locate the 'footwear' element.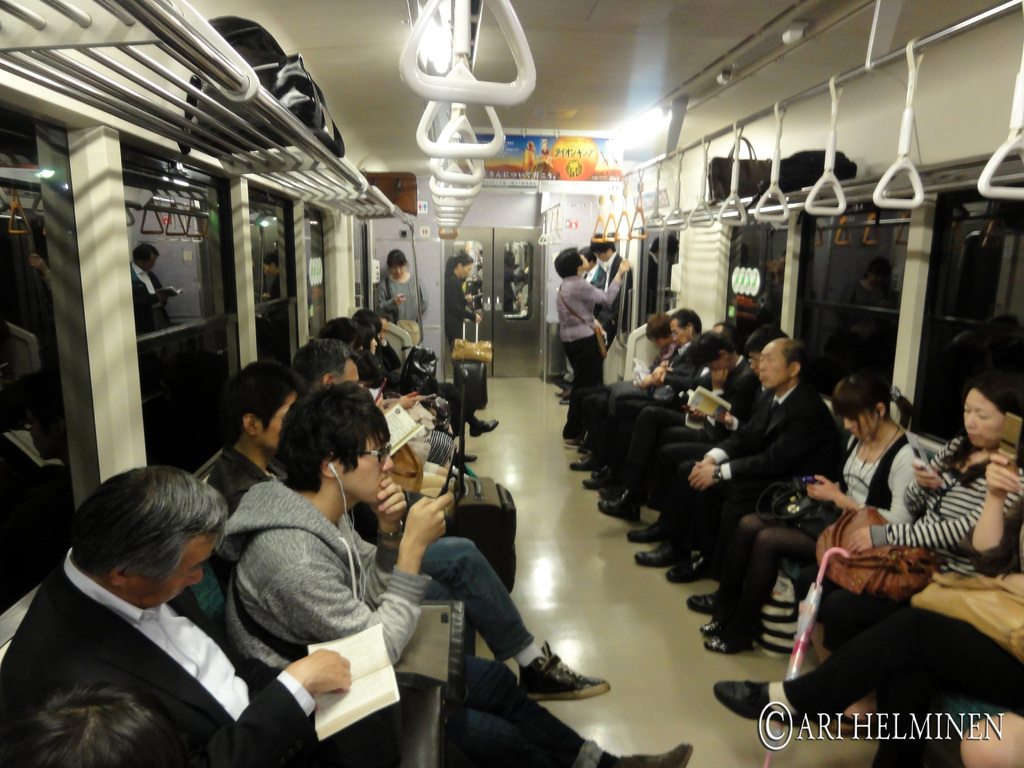
Element bbox: {"x1": 575, "y1": 440, "x2": 599, "y2": 451}.
